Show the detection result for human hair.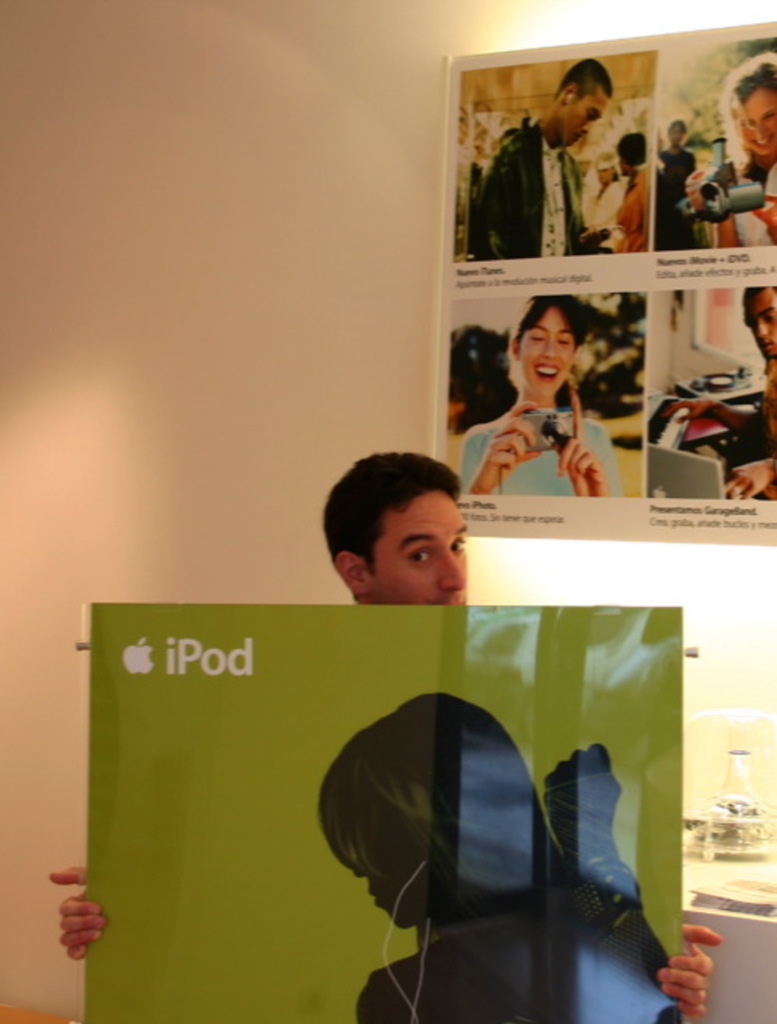
(333,451,480,598).
